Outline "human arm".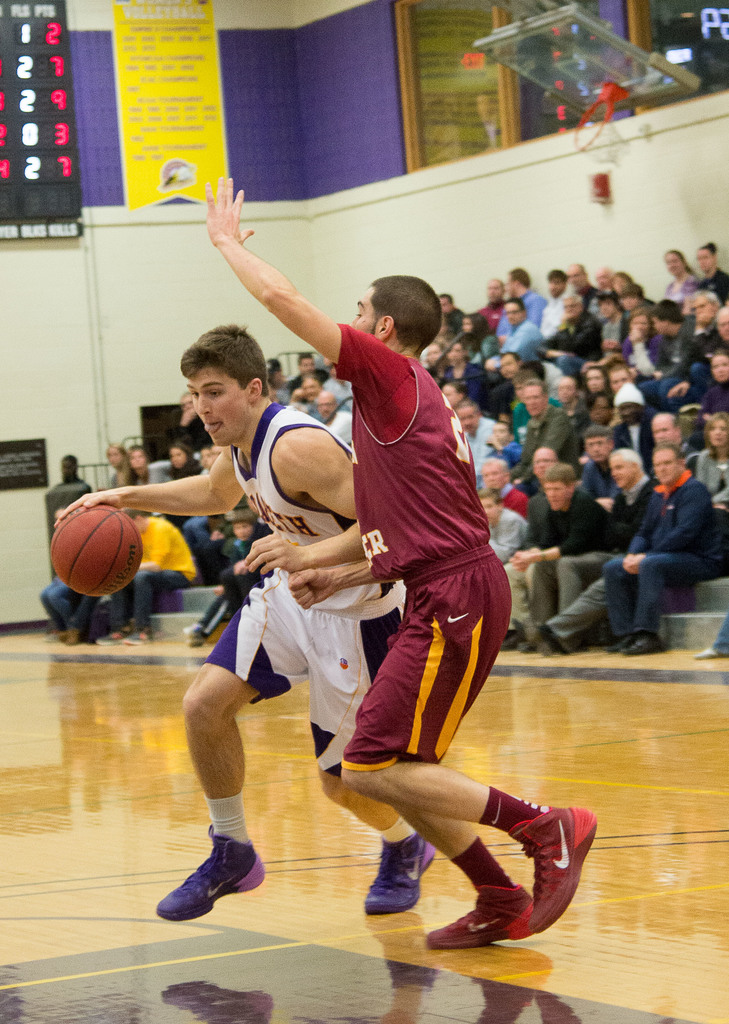
Outline: (282, 541, 382, 611).
